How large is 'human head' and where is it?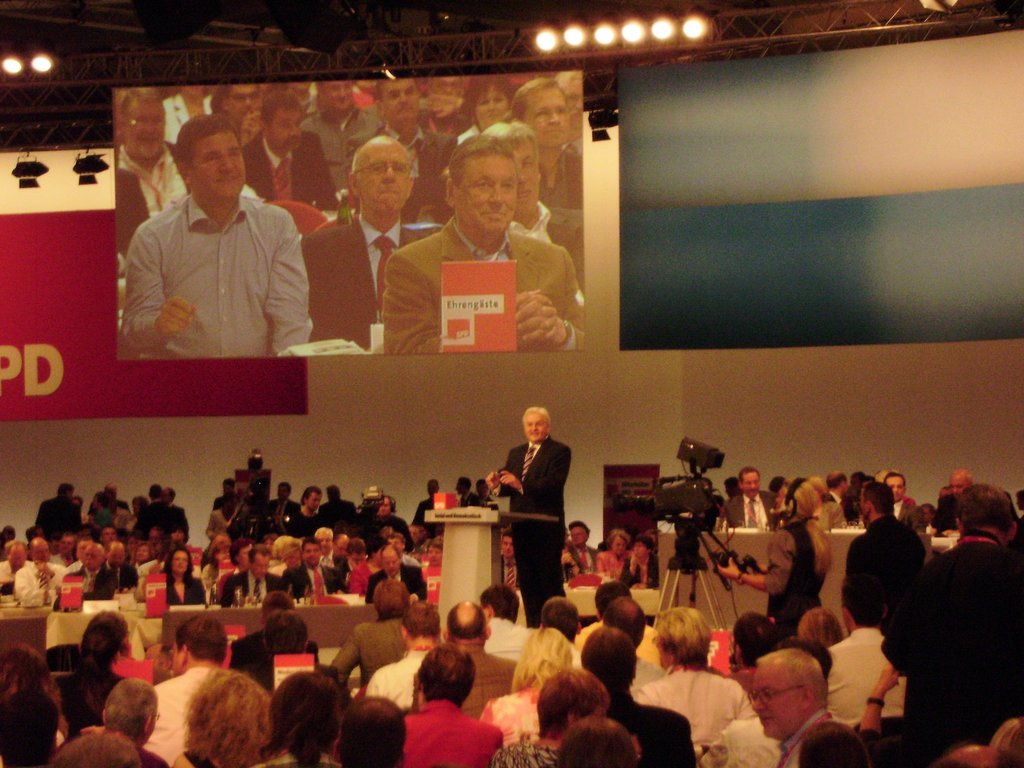
Bounding box: [778,638,833,676].
